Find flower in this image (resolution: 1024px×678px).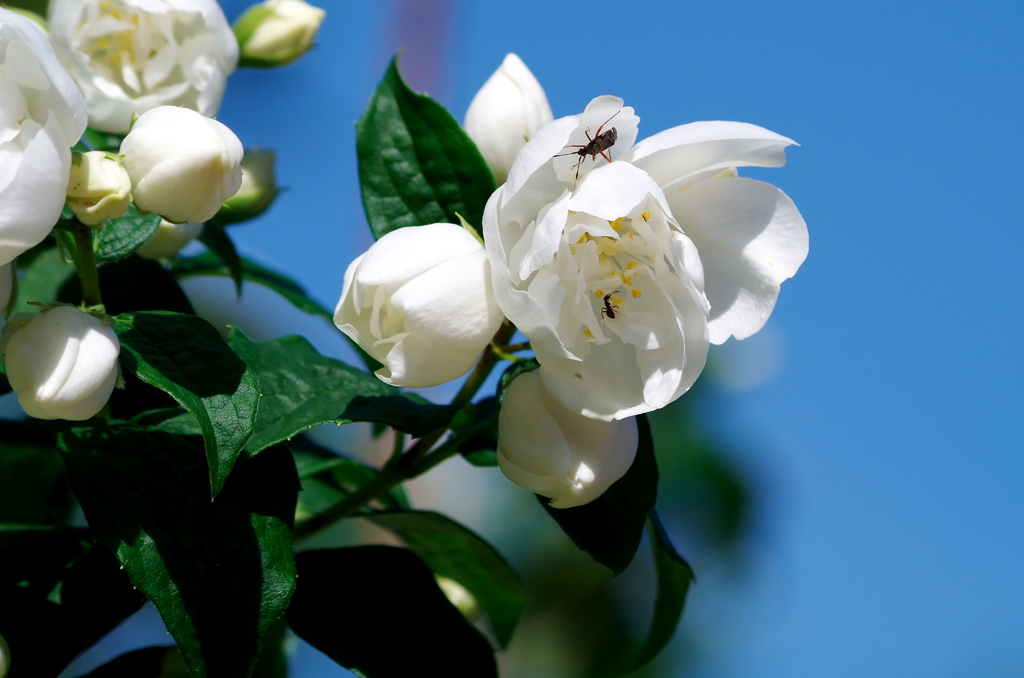
Rect(0, 306, 124, 426).
